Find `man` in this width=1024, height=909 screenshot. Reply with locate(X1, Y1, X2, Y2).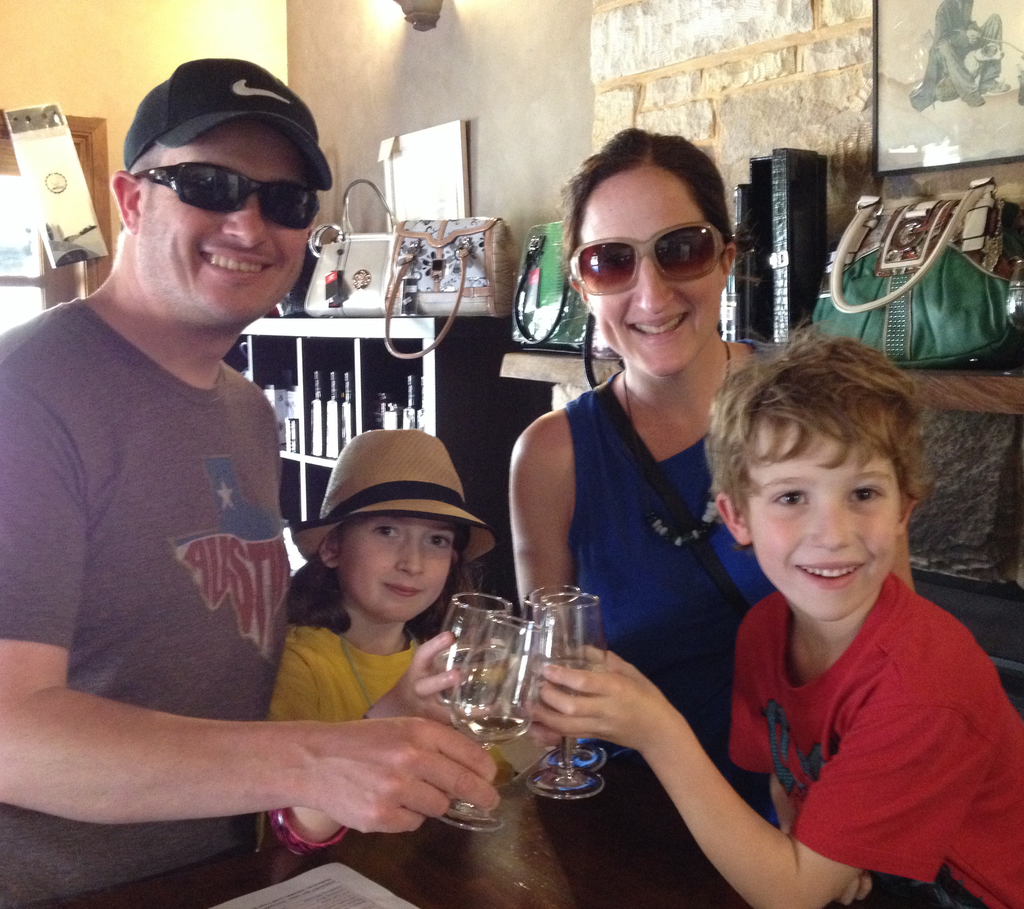
locate(0, 59, 384, 874).
